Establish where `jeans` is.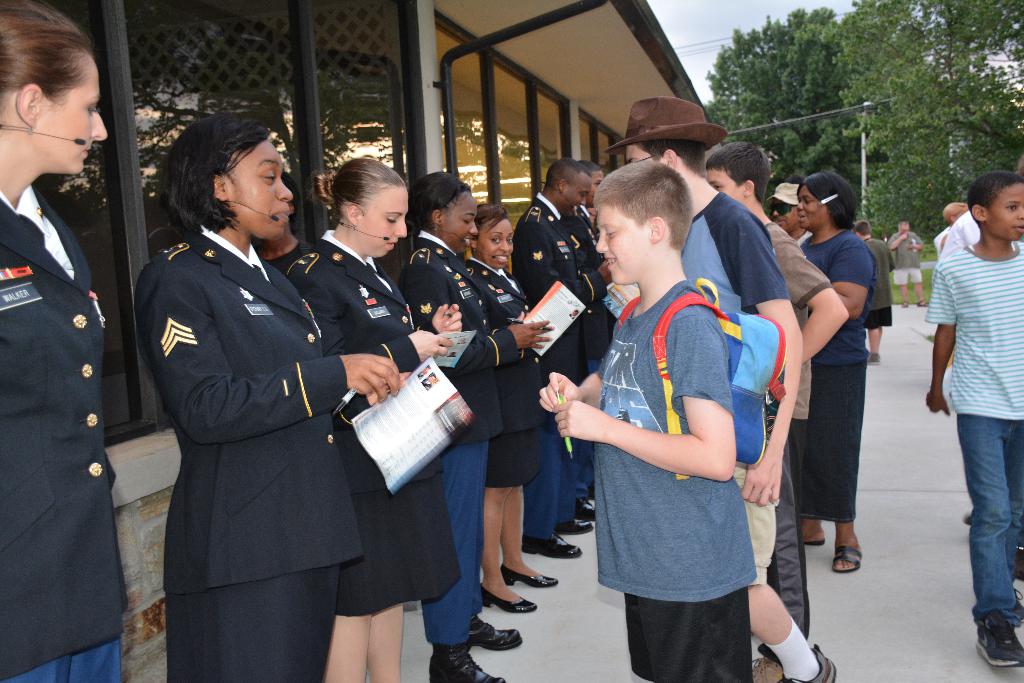
Established at [957,411,1023,626].
